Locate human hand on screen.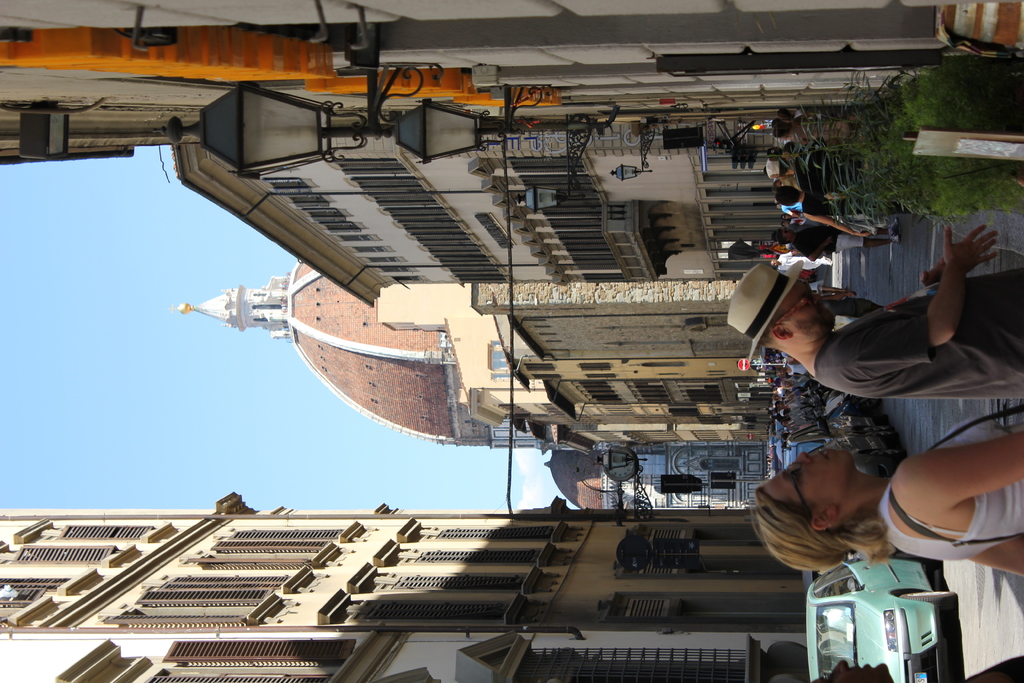
On screen at select_region(792, 248, 802, 254).
